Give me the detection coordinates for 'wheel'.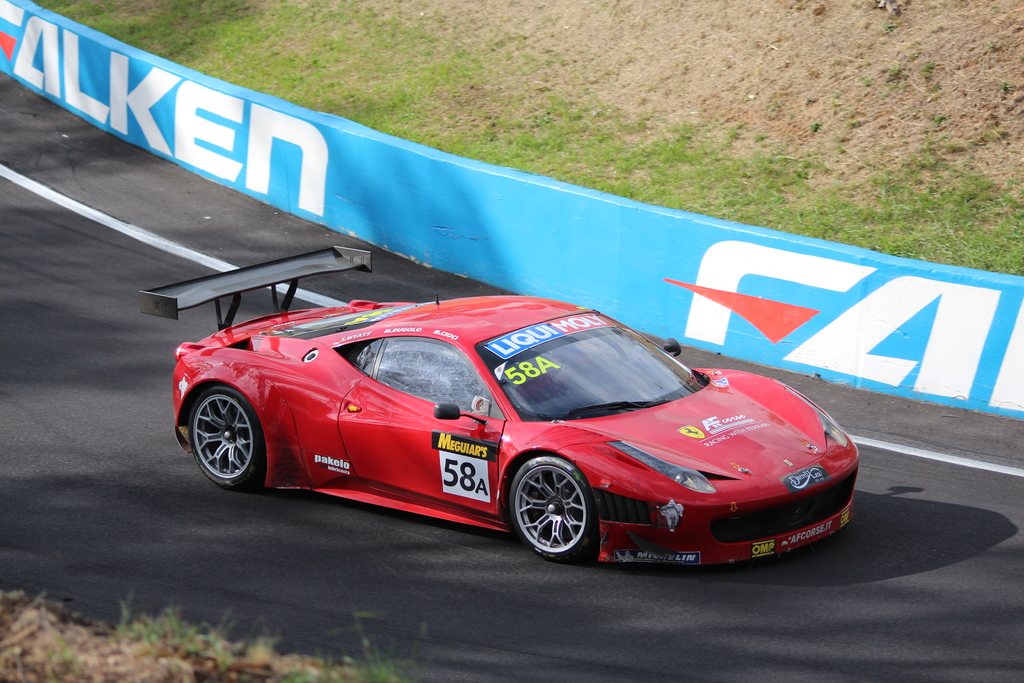
{"x1": 189, "y1": 388, "x2": 264, "y2": 490}.
